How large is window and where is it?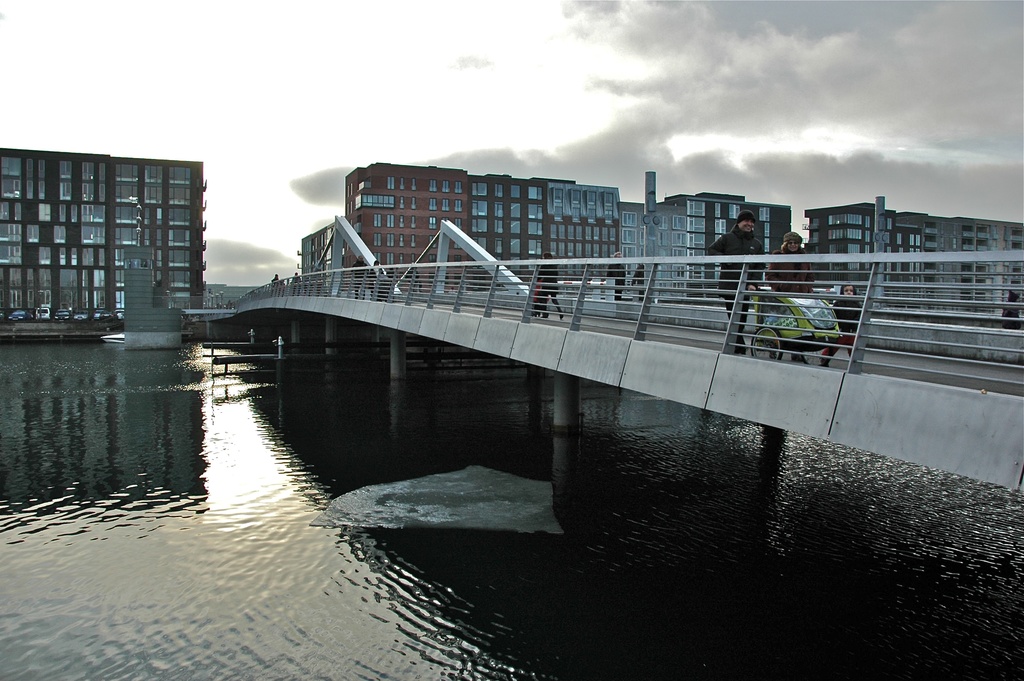
Bounding box: box=[765, 222, 769, 234].
